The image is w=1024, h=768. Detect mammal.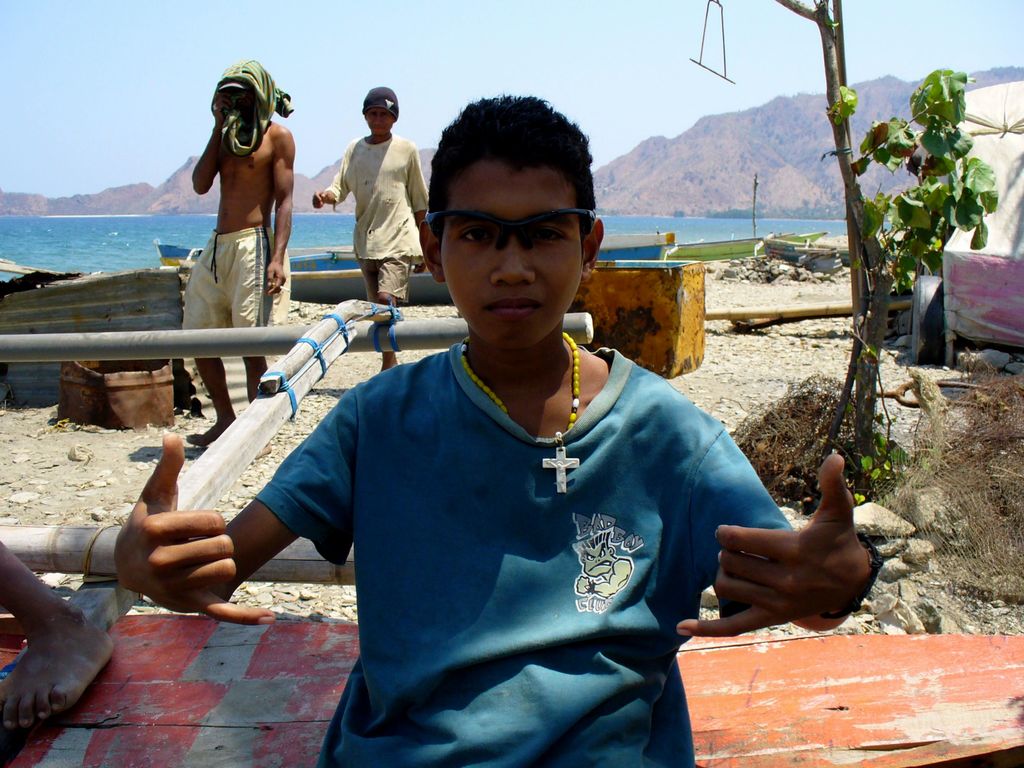
Detection: 316 81 436 375.
